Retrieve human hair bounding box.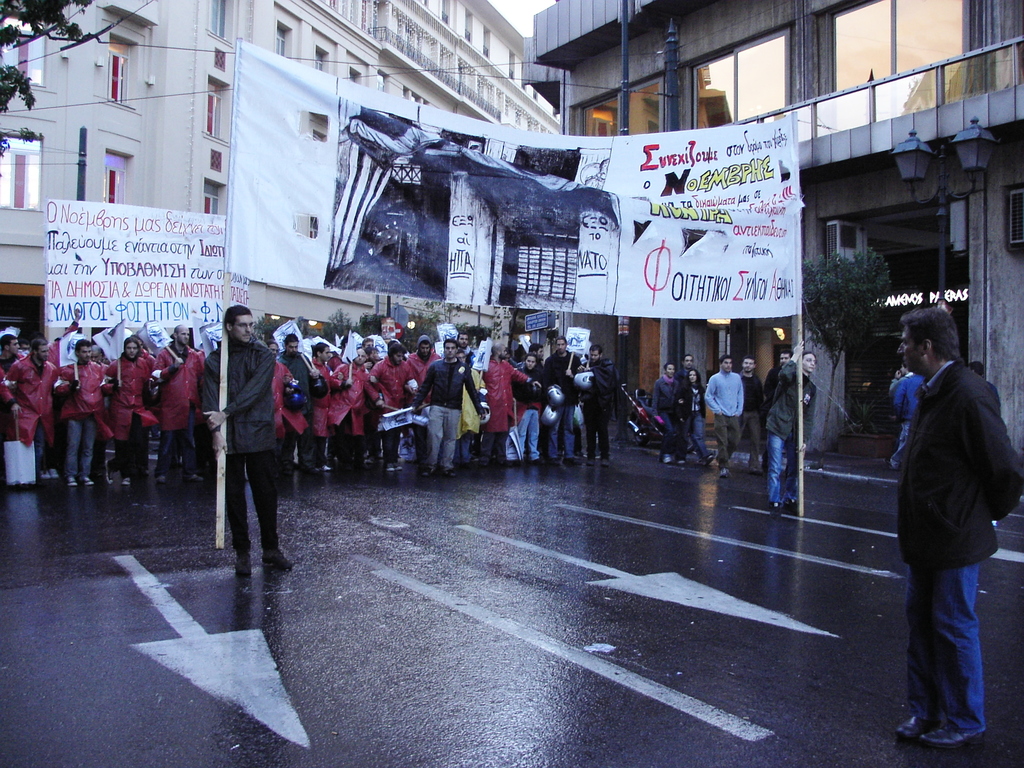
Bounding box: left=225, top=307, right=250, bottom=326.
